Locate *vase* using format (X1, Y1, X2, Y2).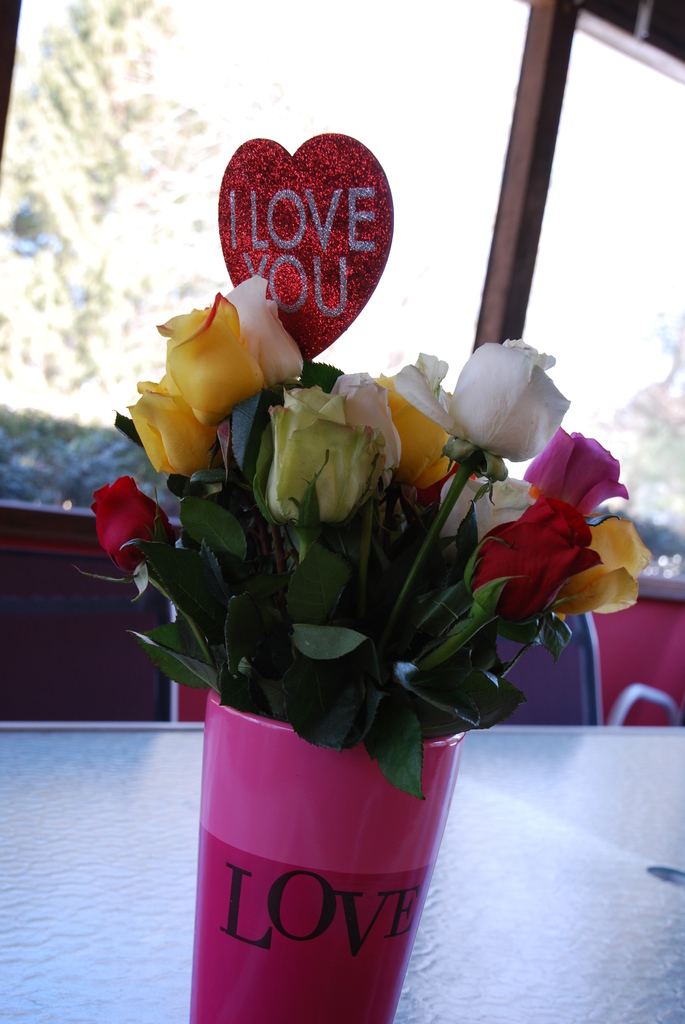
(195, 682, 468, 1021).
